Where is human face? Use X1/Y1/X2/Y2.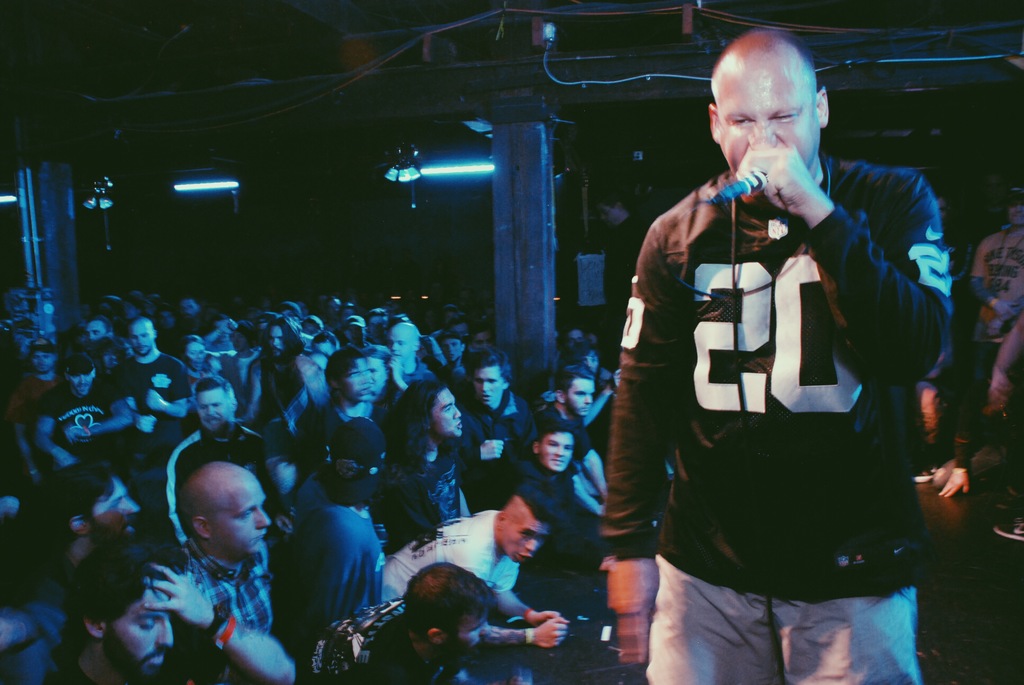
83/322/107/341.
